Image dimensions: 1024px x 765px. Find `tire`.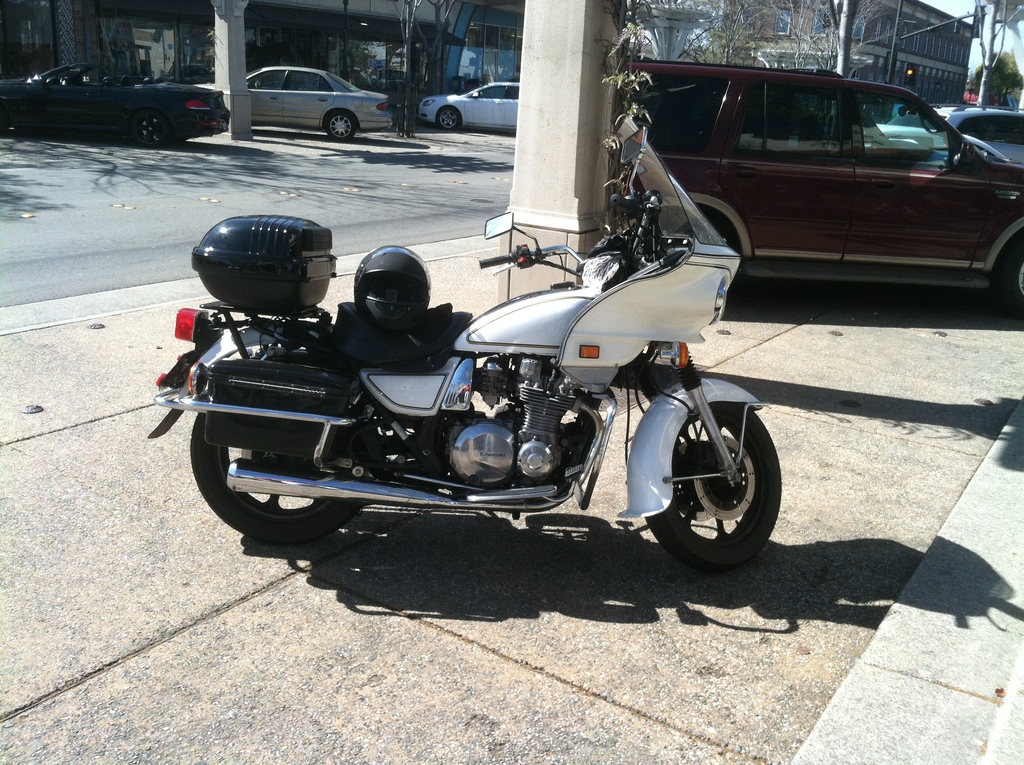
x1=131 y1=107 x2=174 y2=148.
